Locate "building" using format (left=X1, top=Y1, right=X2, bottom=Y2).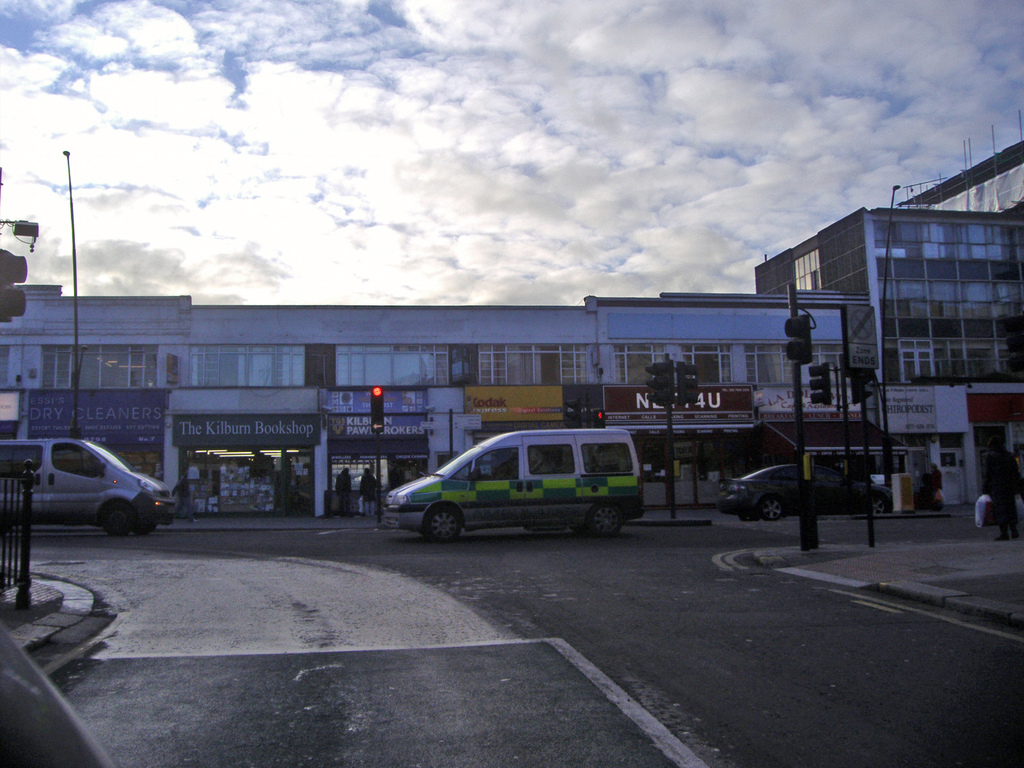
(left=752, top=204, right=1023, bottom=504).
